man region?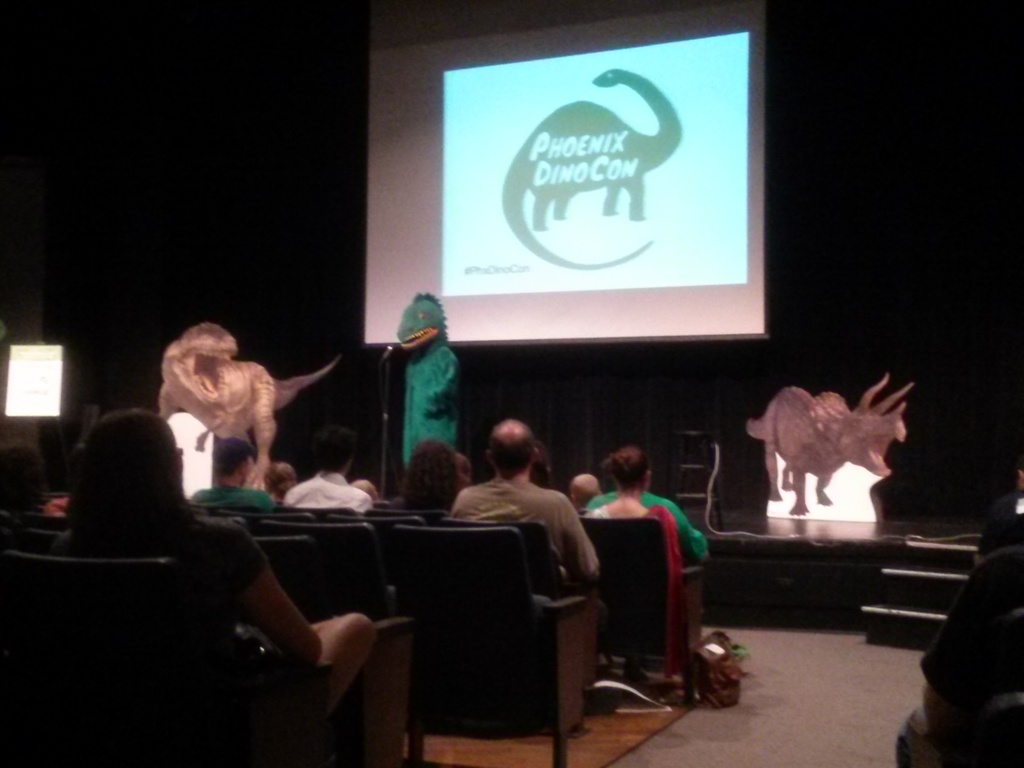
[left=571, top=471, right=604, bottom=520]
